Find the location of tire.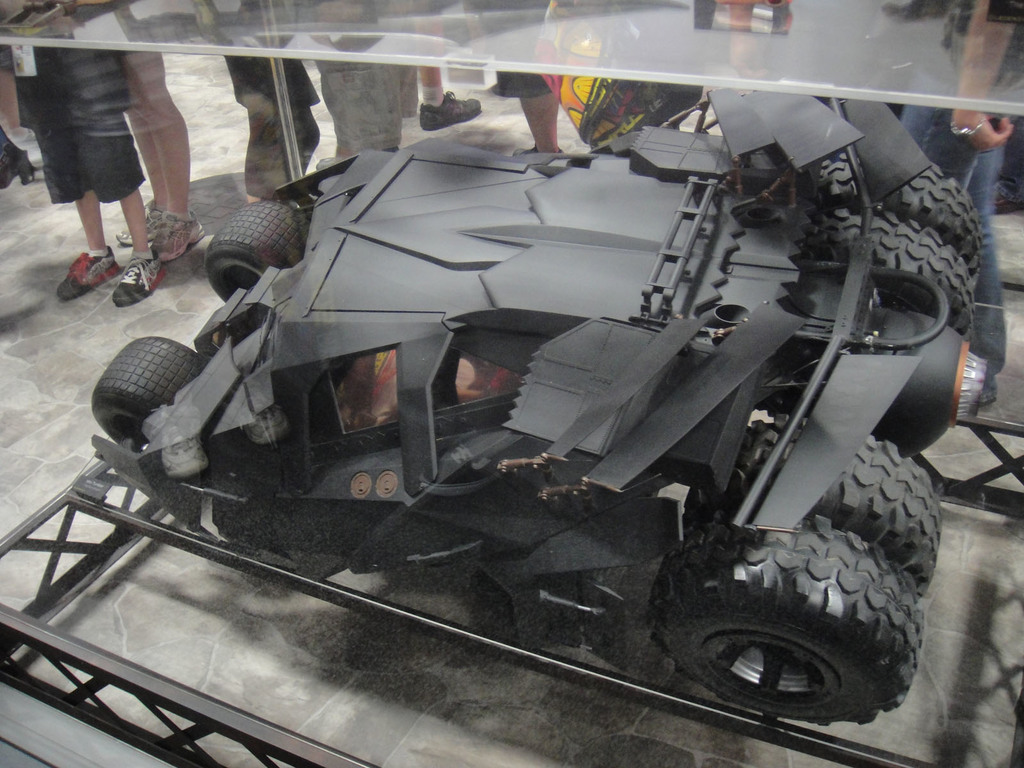
Location: box(797, 205, 978, 336).
